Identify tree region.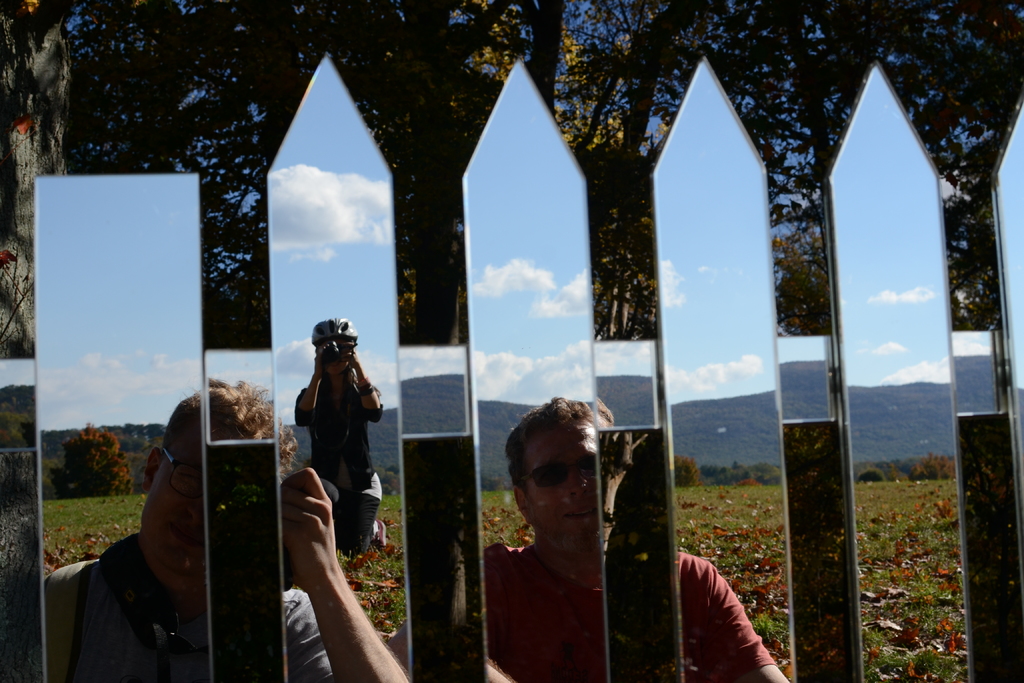
Region: [left=62, top=420, right=129, bottom=494].
